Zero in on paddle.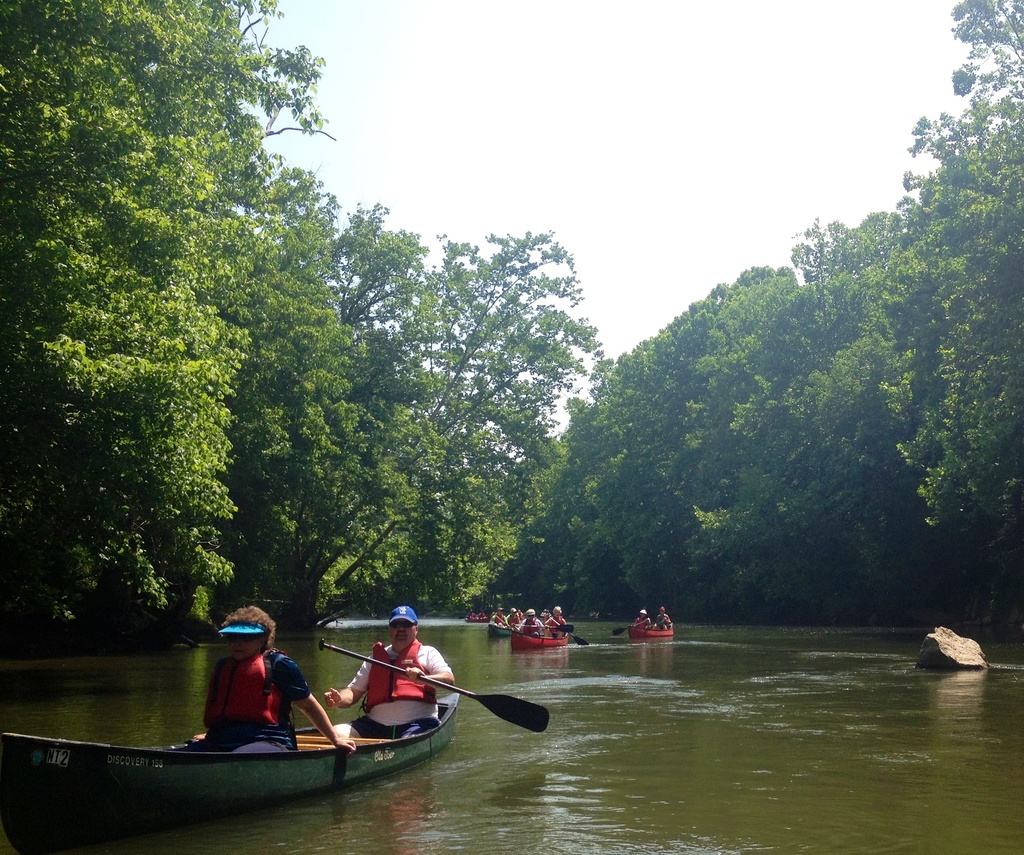
Zeroed in: Rect(554, 621, 593, 646).
